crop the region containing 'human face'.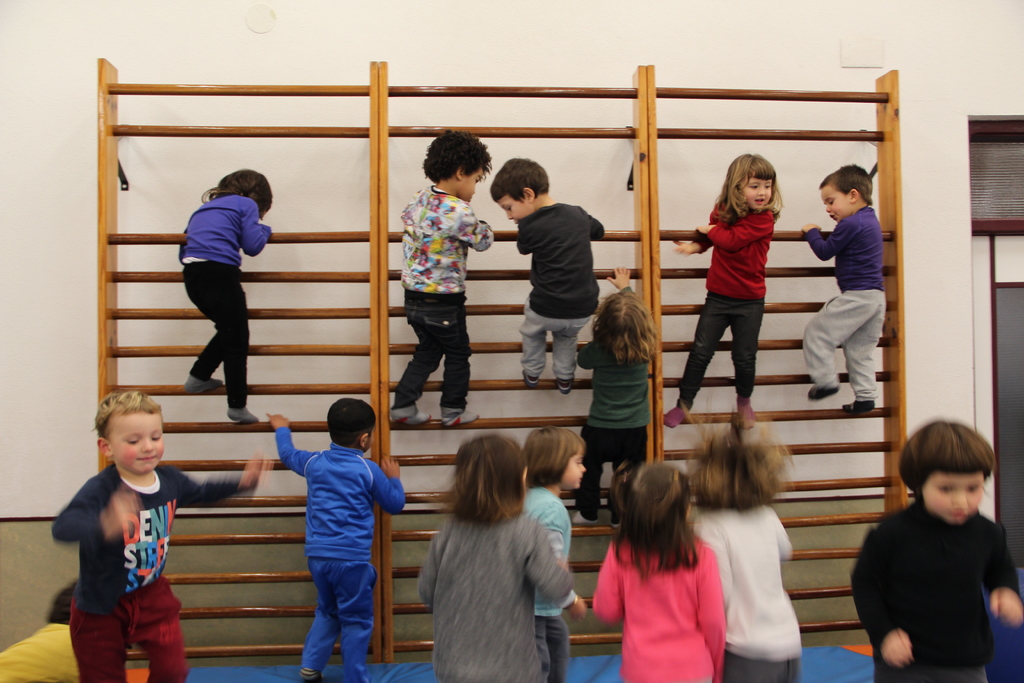
Crop region: {"x1": 111, "y1": 413, "x2": 163, "y2": 474}.
